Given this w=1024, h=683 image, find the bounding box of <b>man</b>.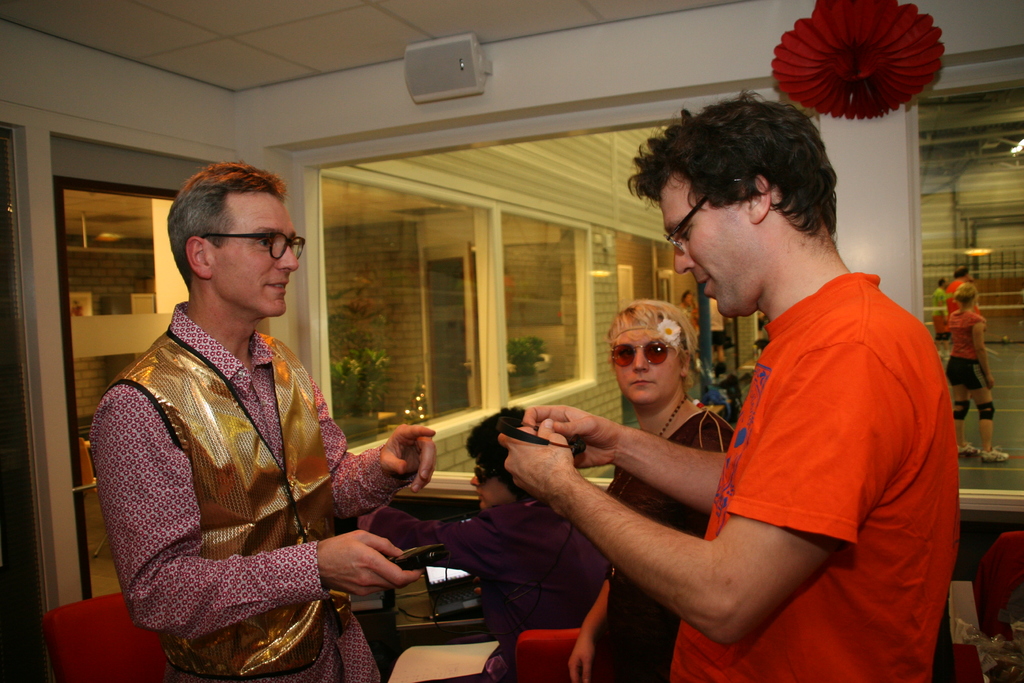
(x1=88, y1=159, x2=437, y2=682).
